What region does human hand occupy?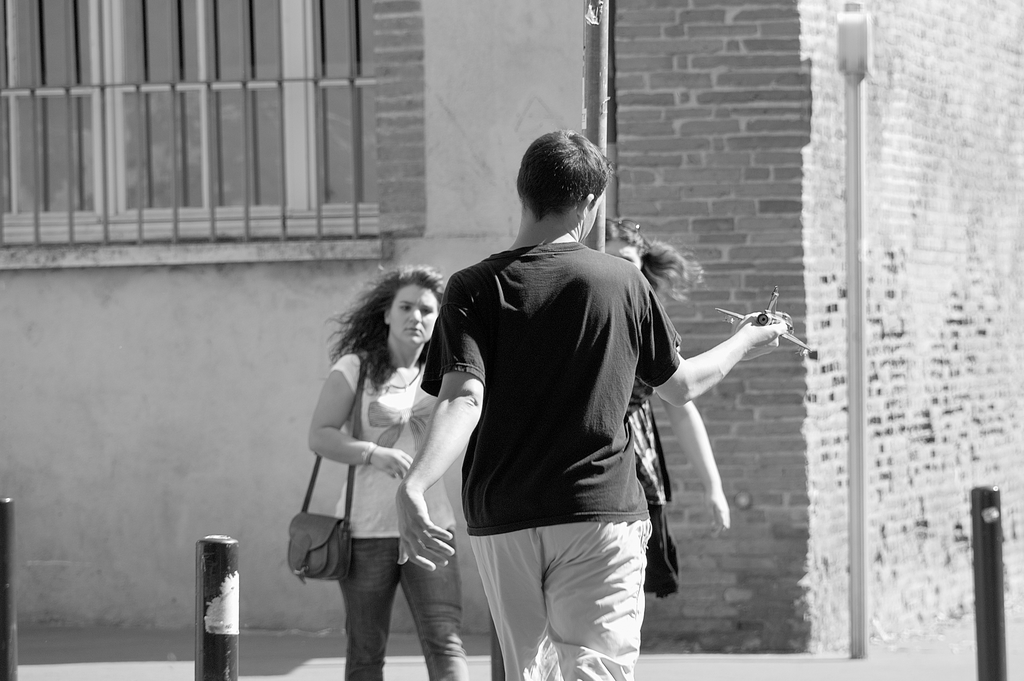
left=396, top=483, right=456, bottom=571.
